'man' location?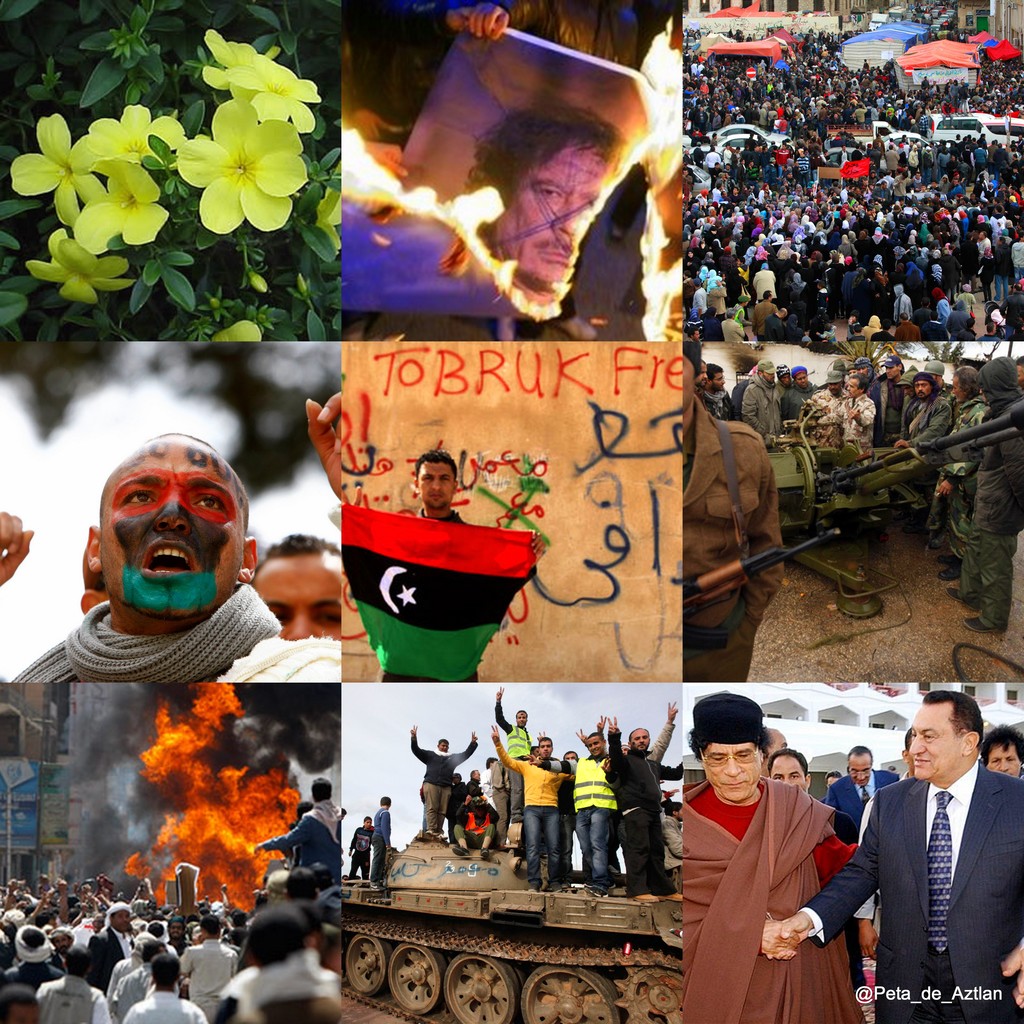
[342, 0, 682, 340]
